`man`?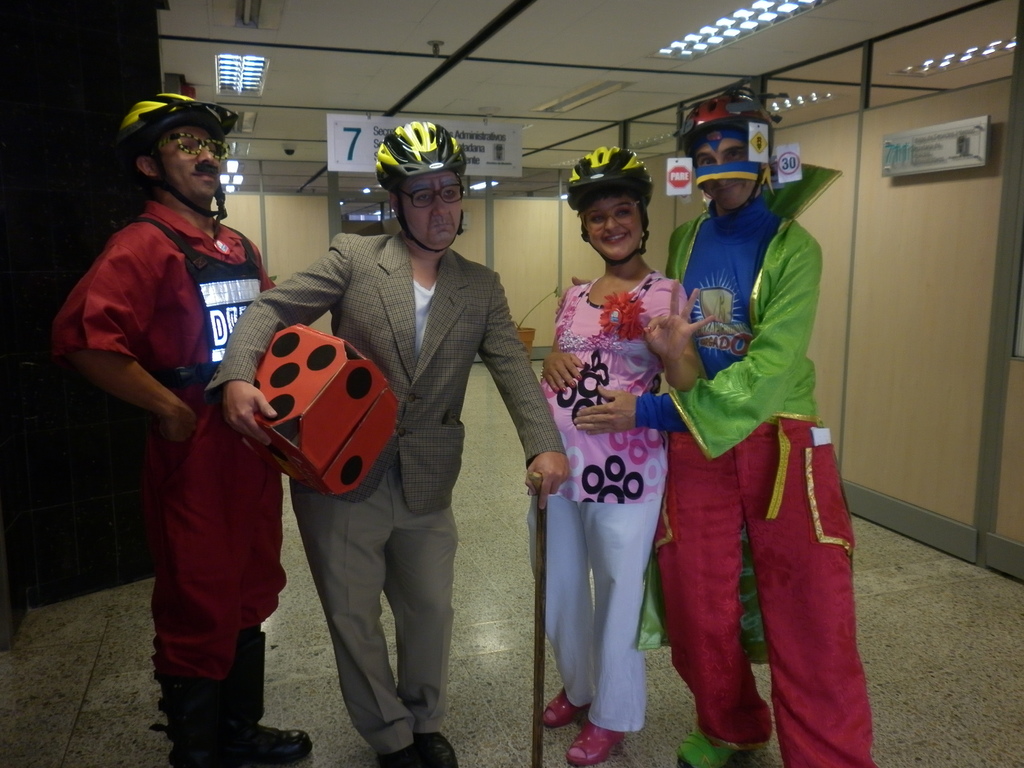
<bbox>205, 120, 571, 767</bbox>
